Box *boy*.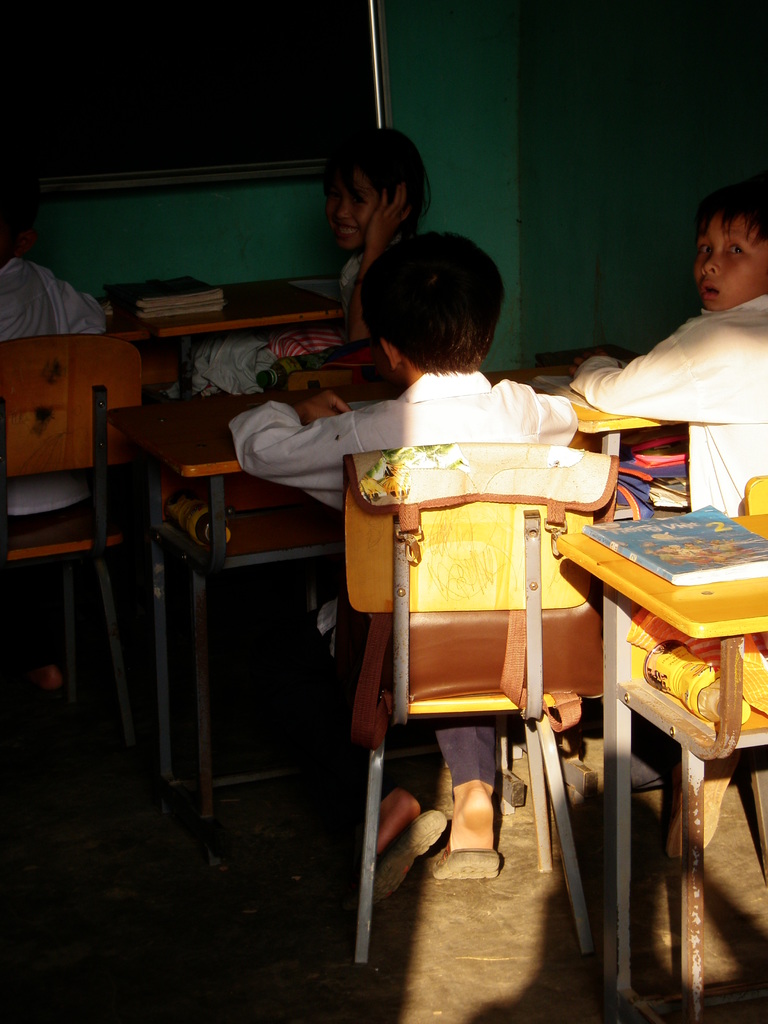
Rect(220, 224, 600, 904).
